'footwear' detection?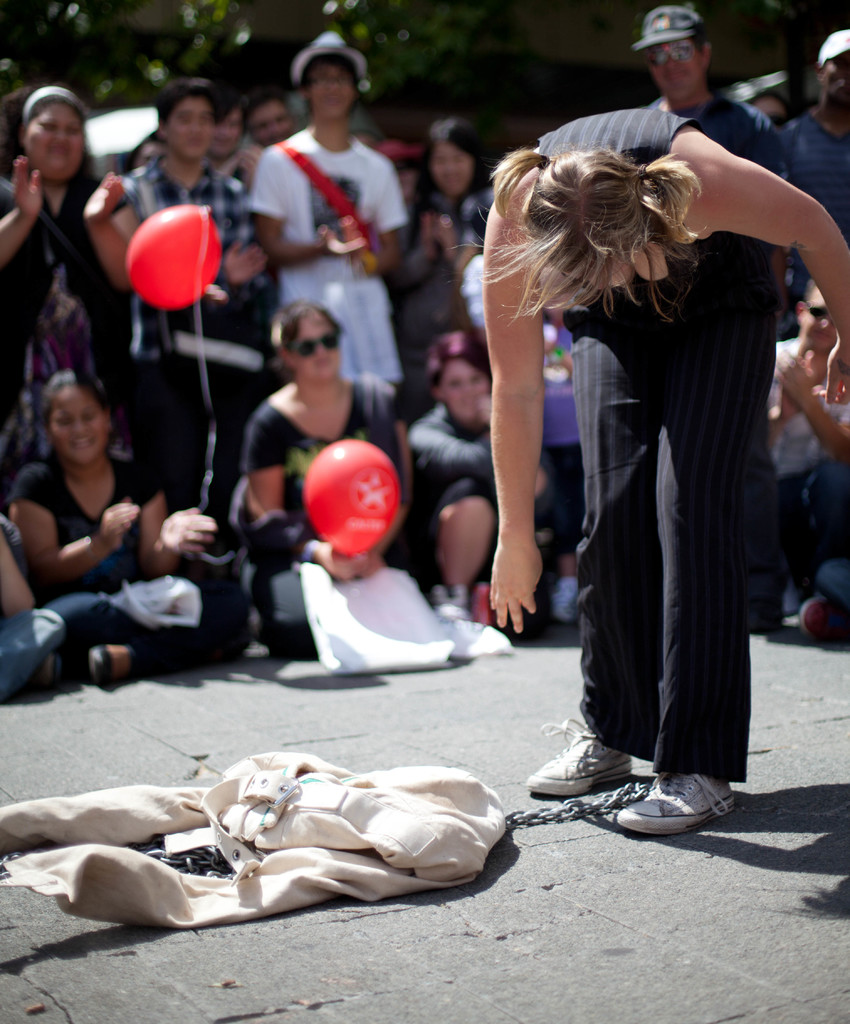
(x1=609, y1=764, x2=730, y2=837)
